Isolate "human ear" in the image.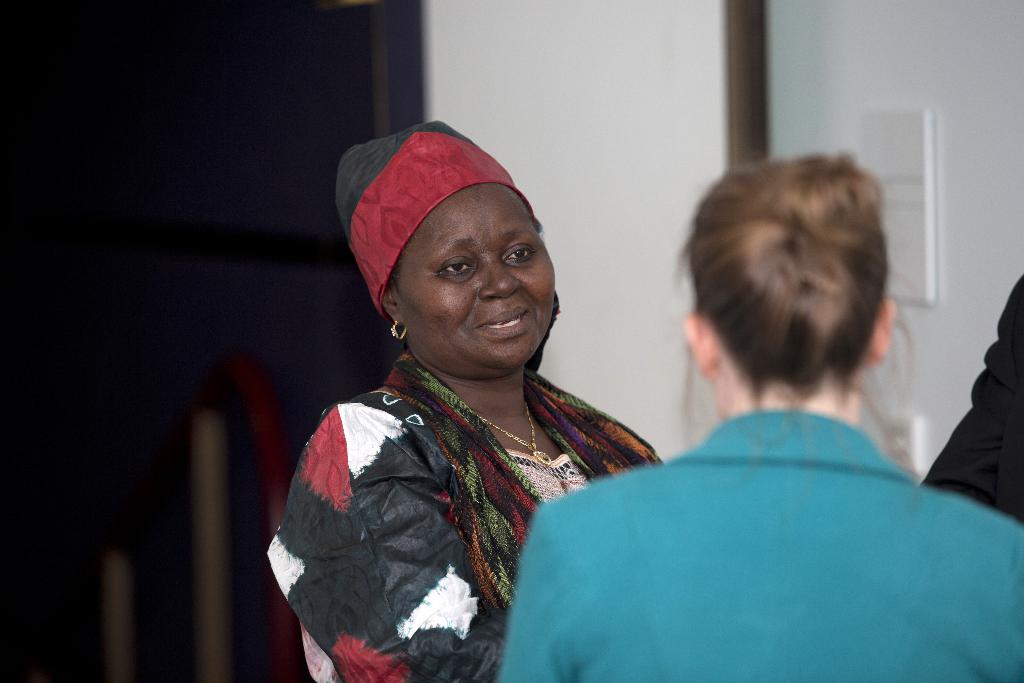
Isolated region: select_region(380, 288, 403, 325).
